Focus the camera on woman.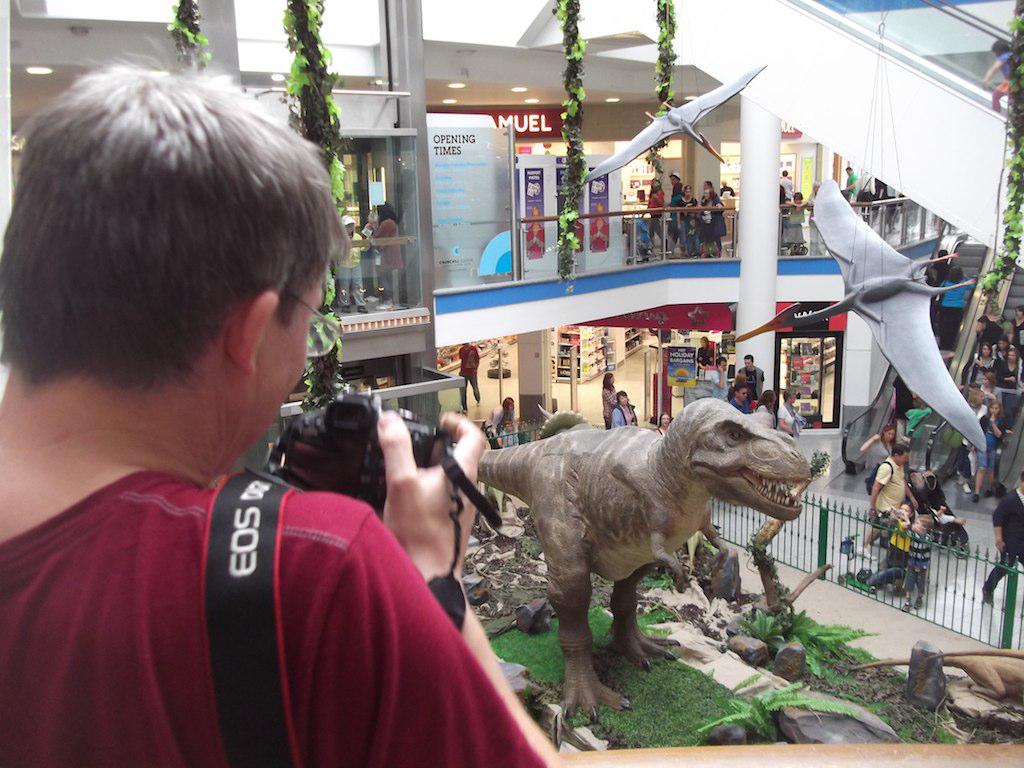
Focus region: locate(863, 419, 894, 482).
